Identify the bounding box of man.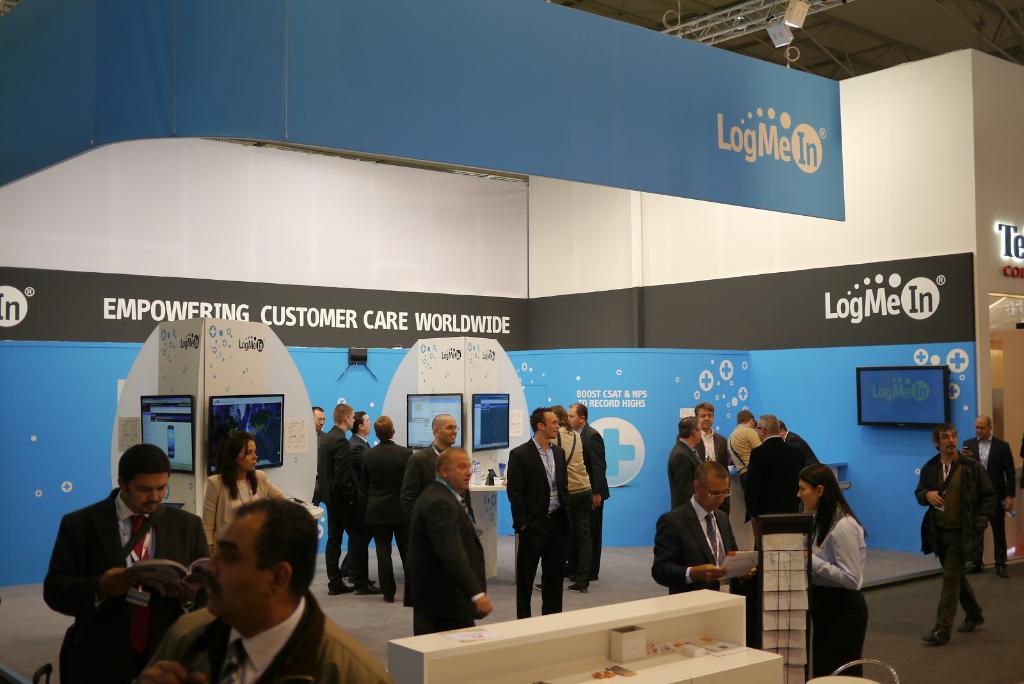
505,409,570,620.
